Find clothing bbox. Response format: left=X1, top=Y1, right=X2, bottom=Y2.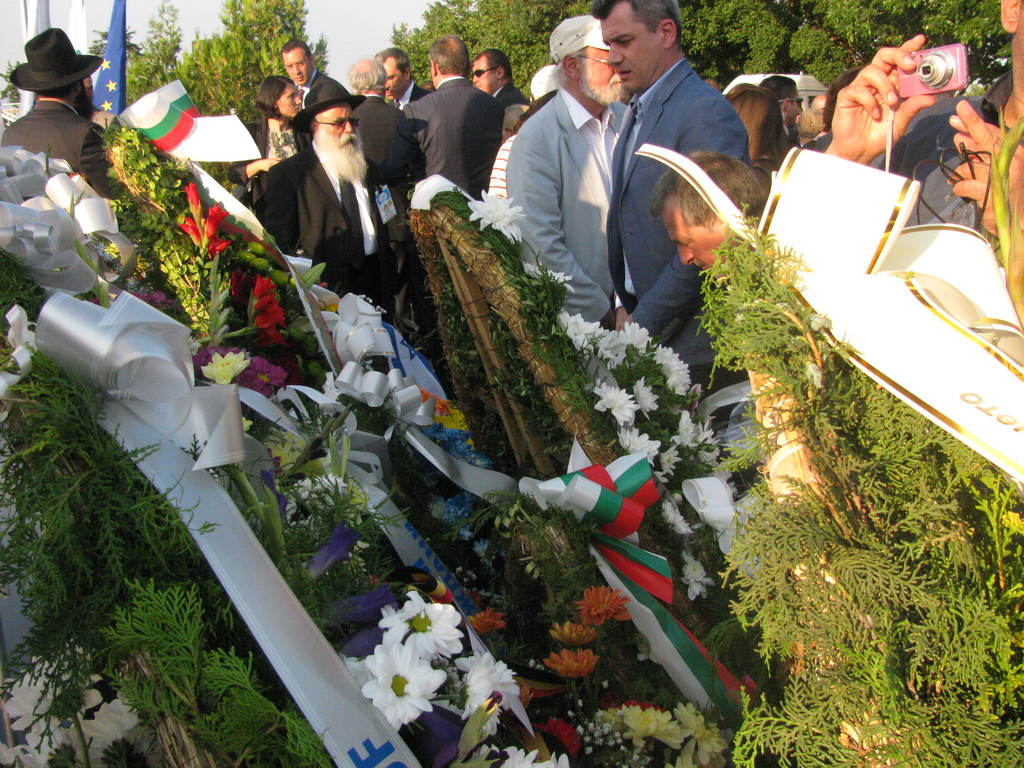
left=487, top=135, right=517, bottom=201.
